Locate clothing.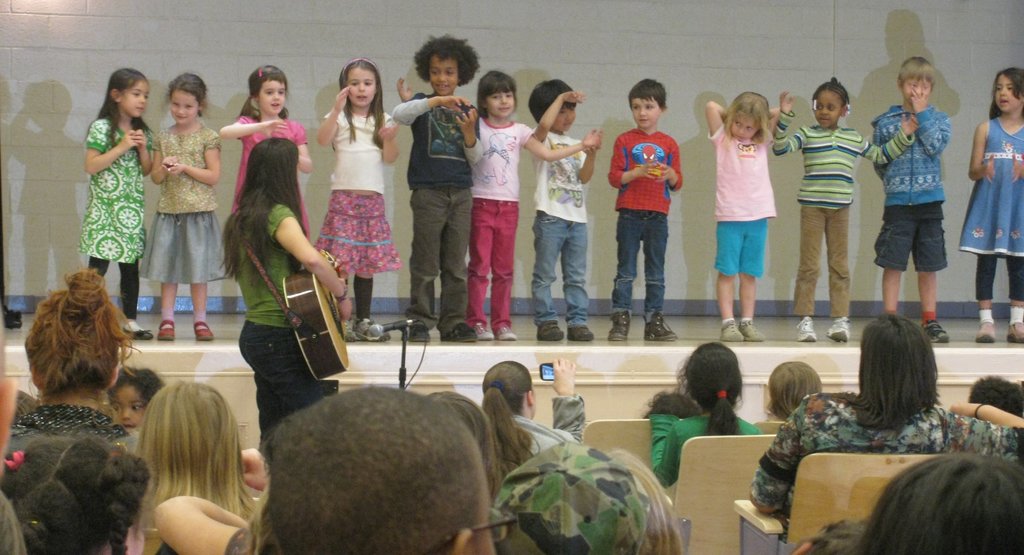
Bounding box: {"left": 379, "top": 94, "right": 483, "bottom": 334}.
